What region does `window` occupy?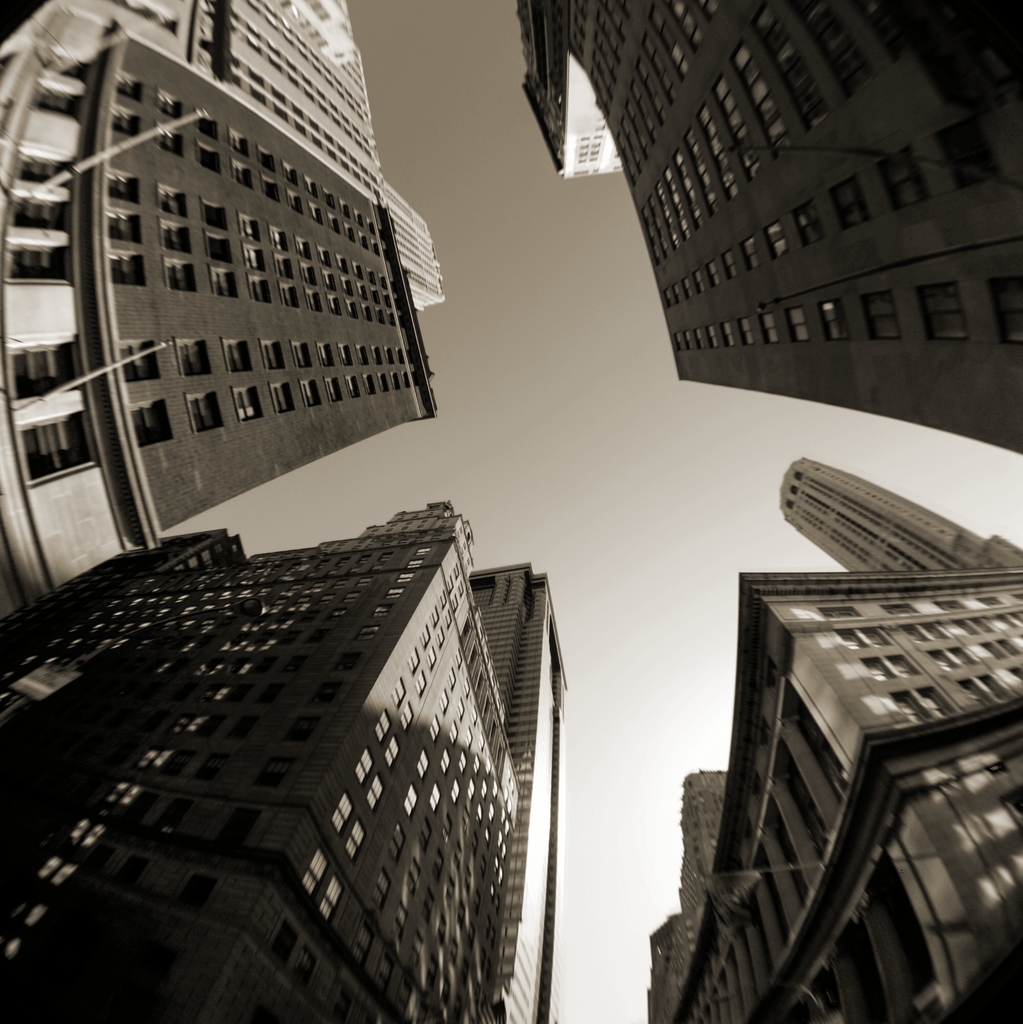
317 873 346 918.
